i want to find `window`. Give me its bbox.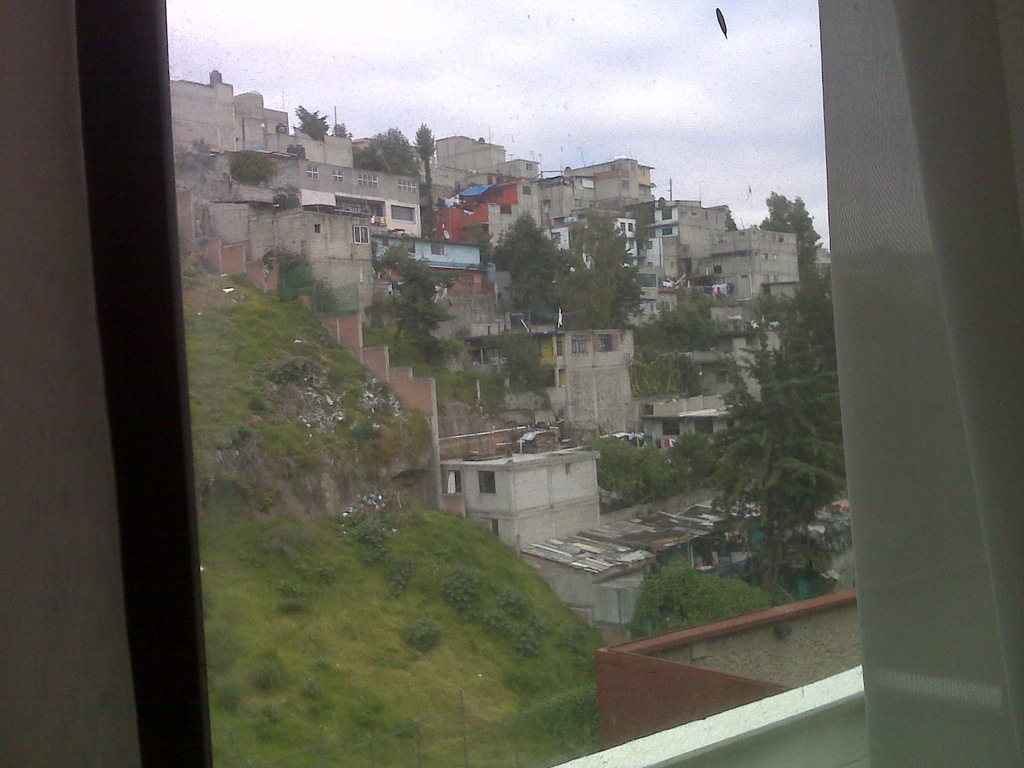
left=558, top=340, right=563, bottom=357.
